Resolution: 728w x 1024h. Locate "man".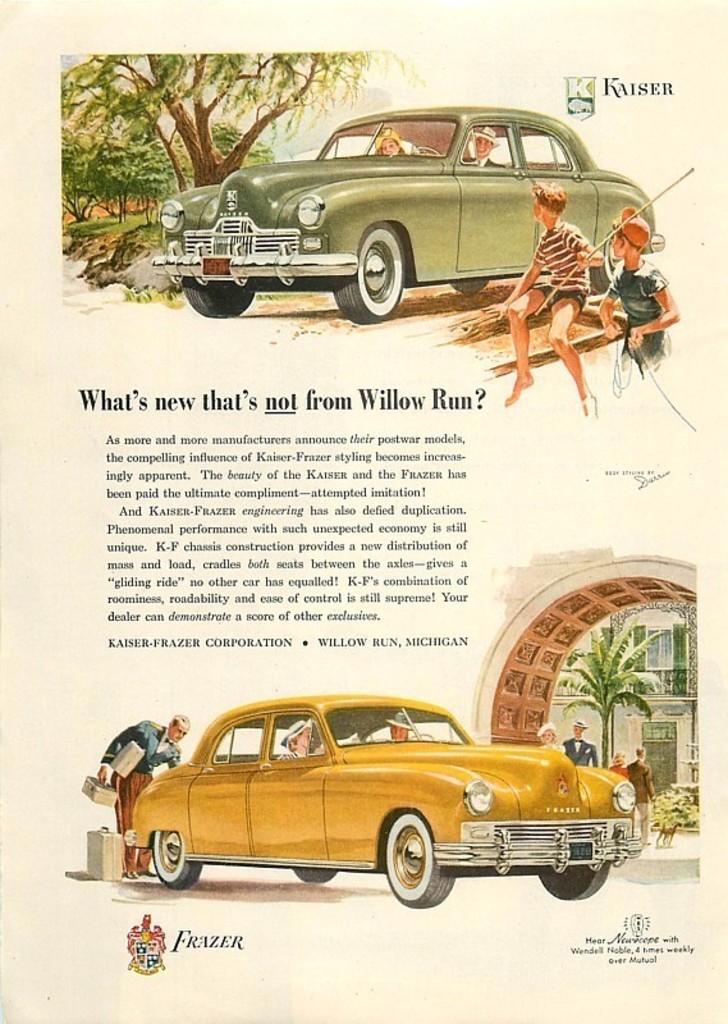
l=101, t=719, r=187, b=877.
